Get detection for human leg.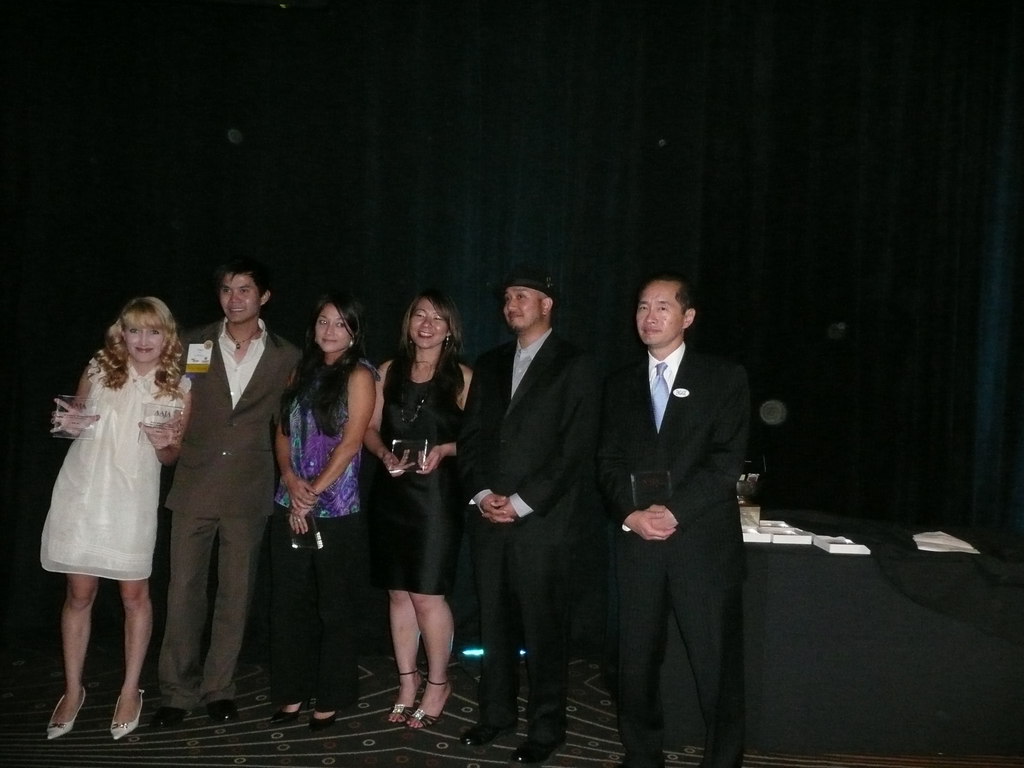
Detection: [515, 550, 568, 763].
